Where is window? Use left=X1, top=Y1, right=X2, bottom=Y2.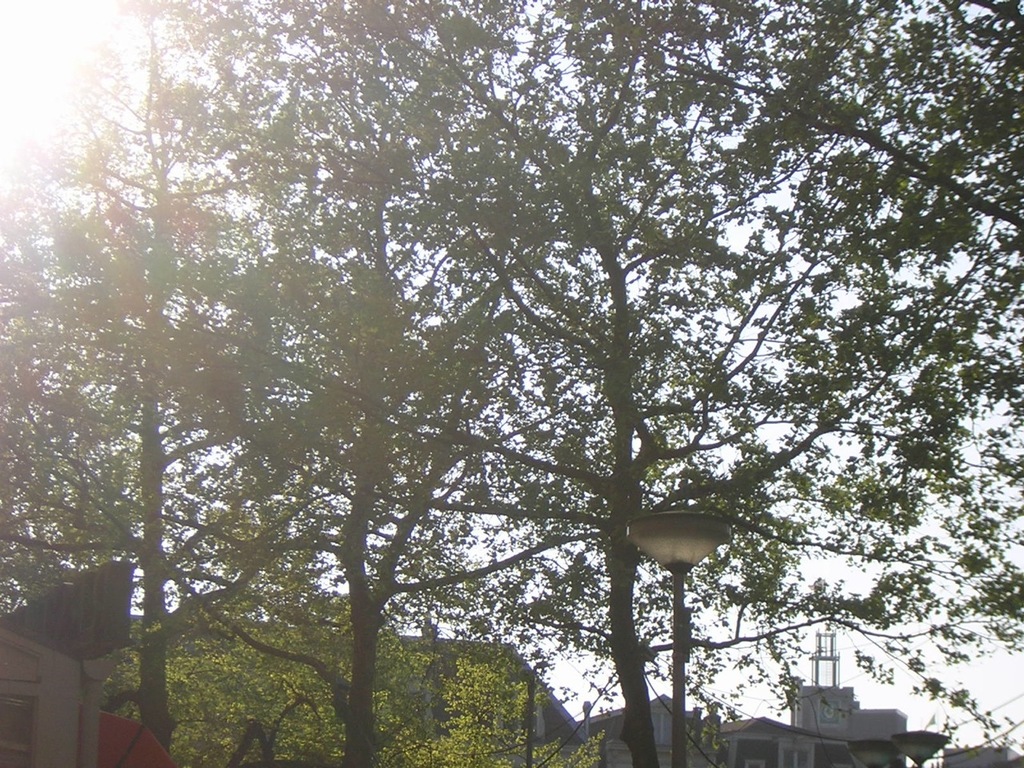
left=781, top=743, right=814, bottom=766.
